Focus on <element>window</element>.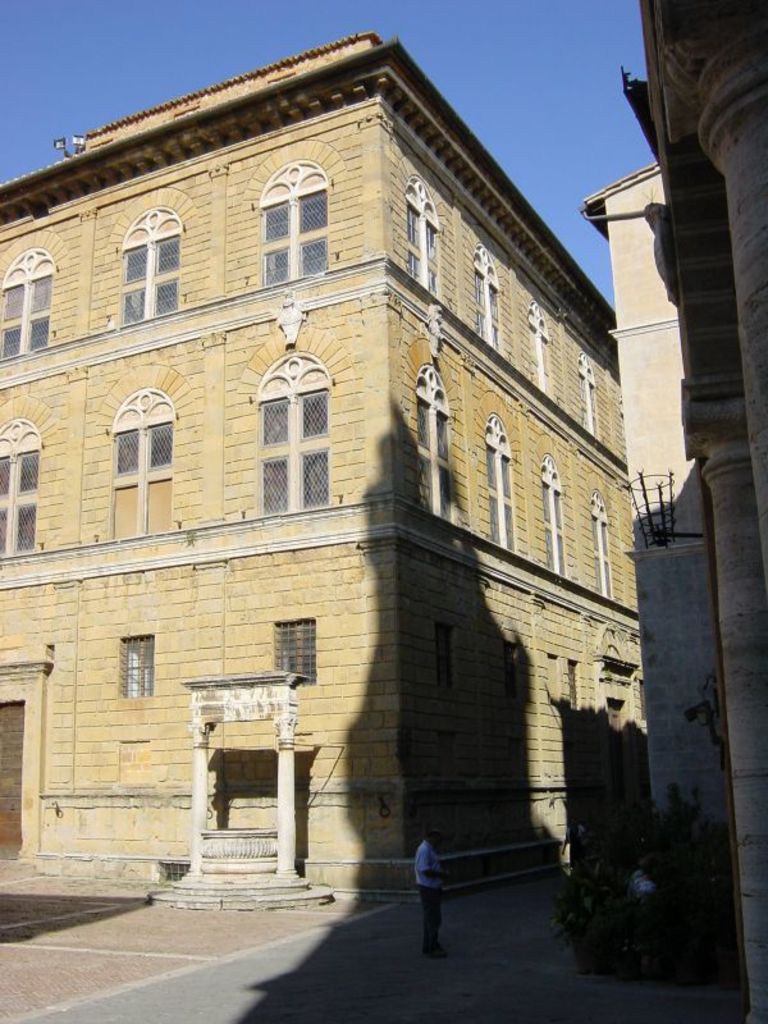
Focused at left=118, top=234, right=180, bottom=324.
